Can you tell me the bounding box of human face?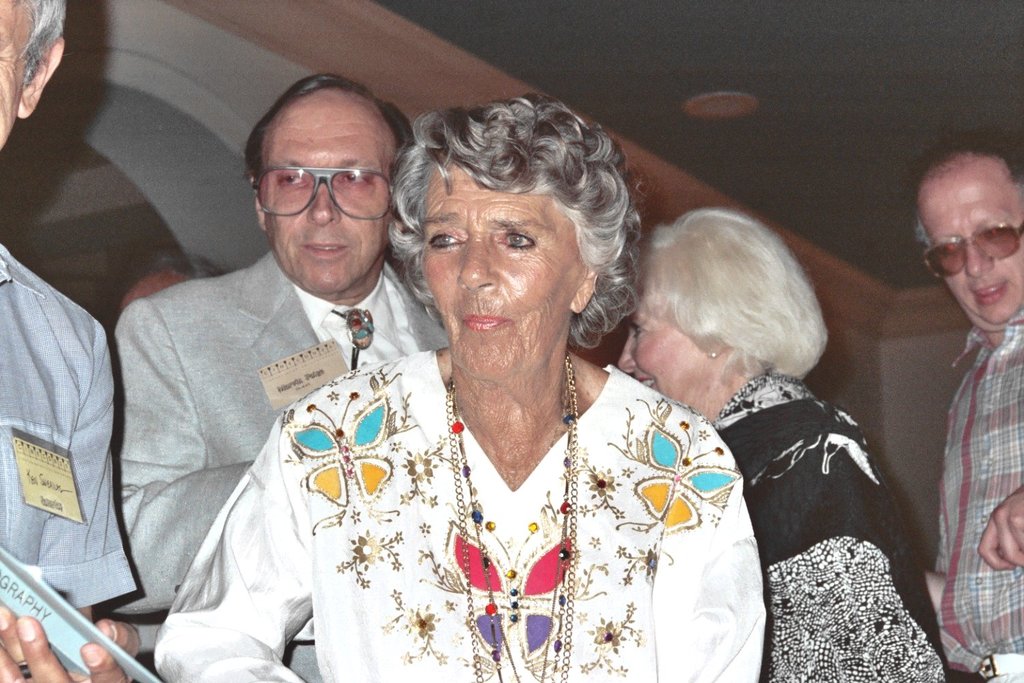
<region>122, 272, 191, 309</region>.
